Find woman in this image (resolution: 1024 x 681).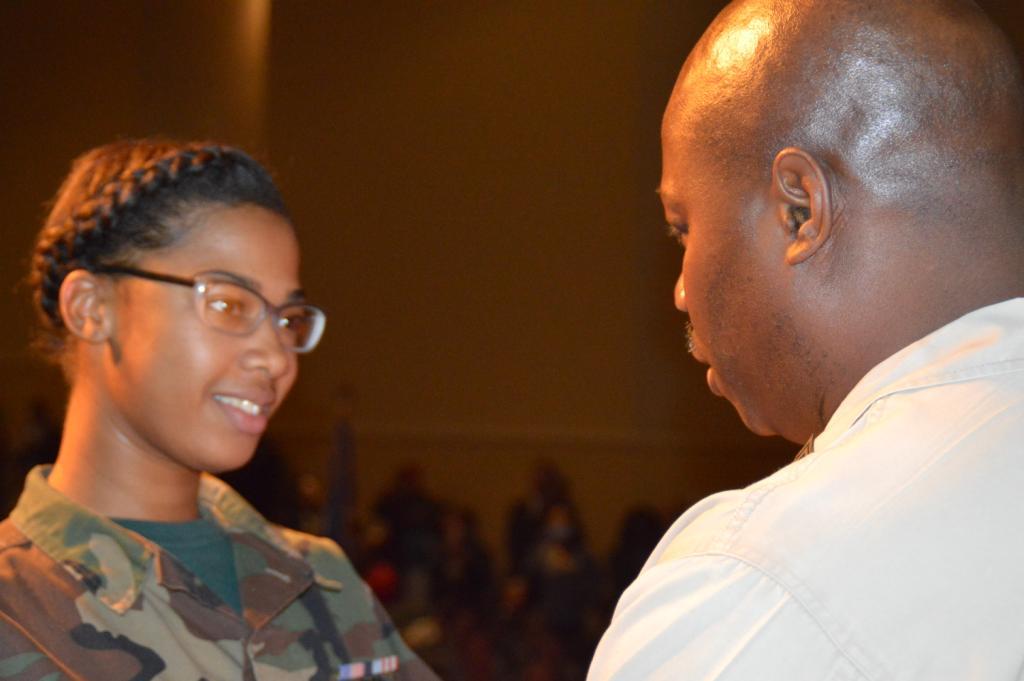
0,130,450,669.
